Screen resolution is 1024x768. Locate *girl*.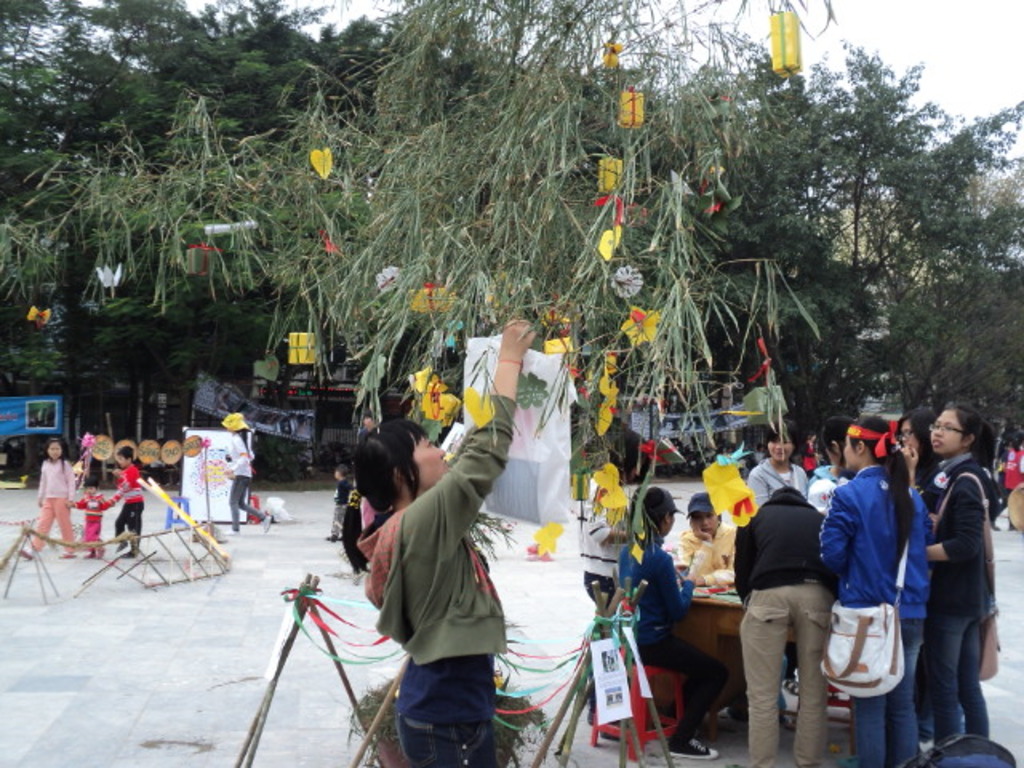
x1=19 y1=435 x2=72 y2=562.
